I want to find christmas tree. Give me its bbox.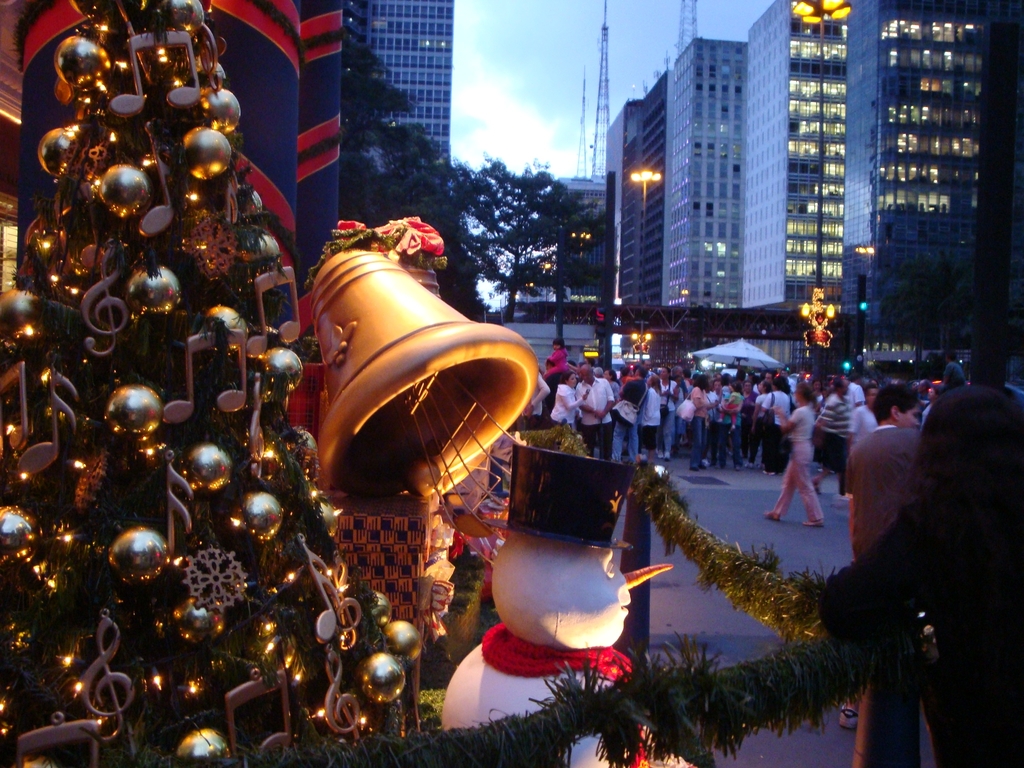
bbox(0, 0, 474, 767).
